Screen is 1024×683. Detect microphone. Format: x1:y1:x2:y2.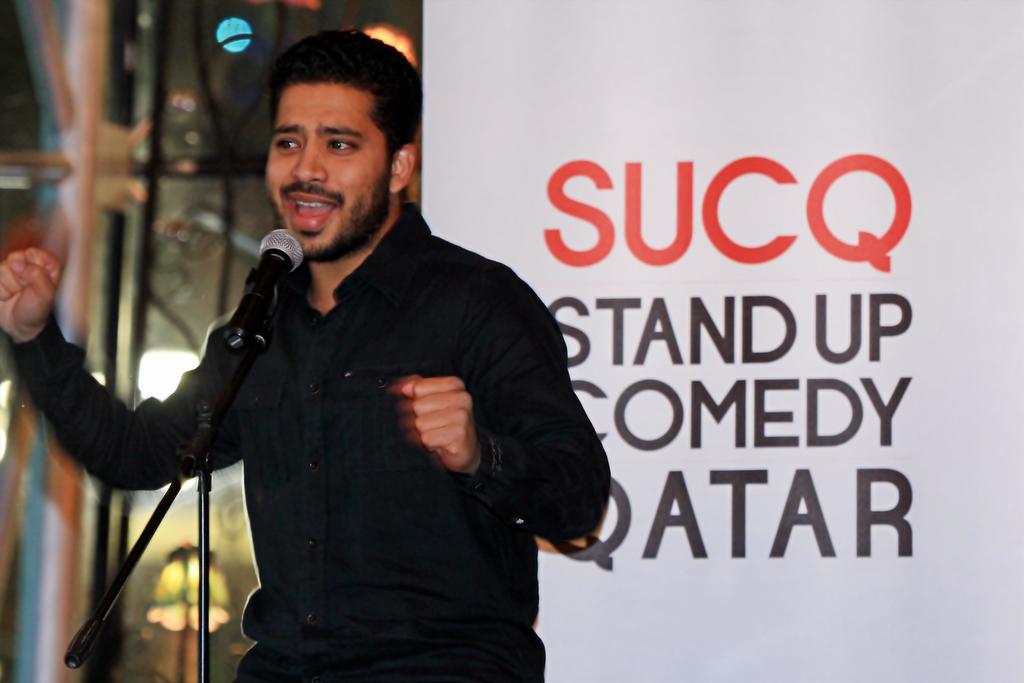
225:219:287:340.
